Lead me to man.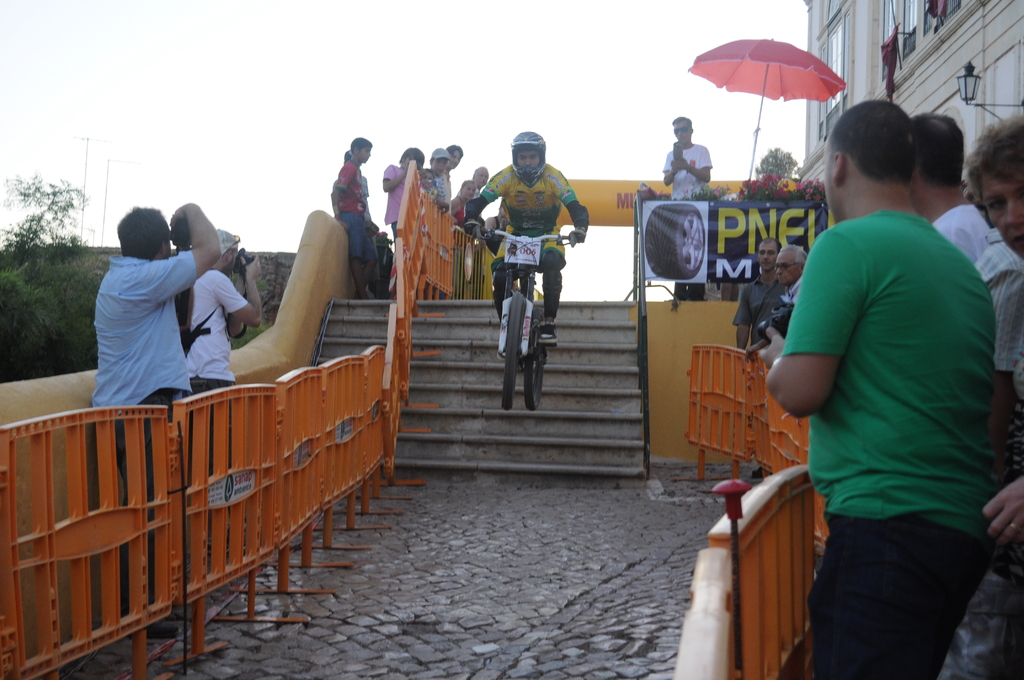
Lead to [left=659, top=114, right=719, bottom=302].
